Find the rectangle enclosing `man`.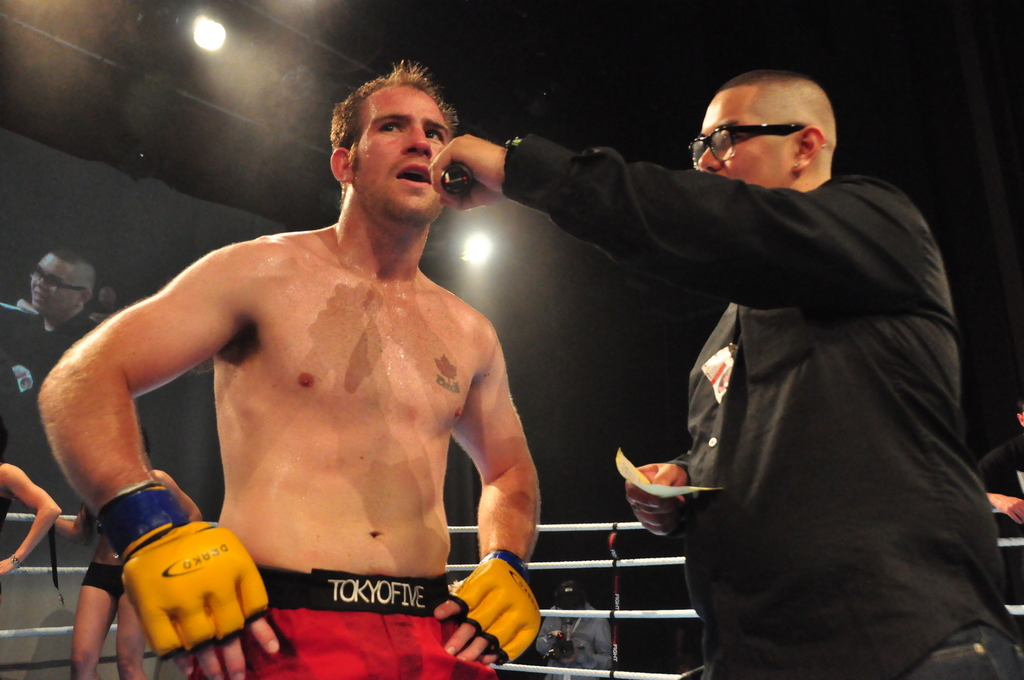
region(534, 579, 611, 679).
